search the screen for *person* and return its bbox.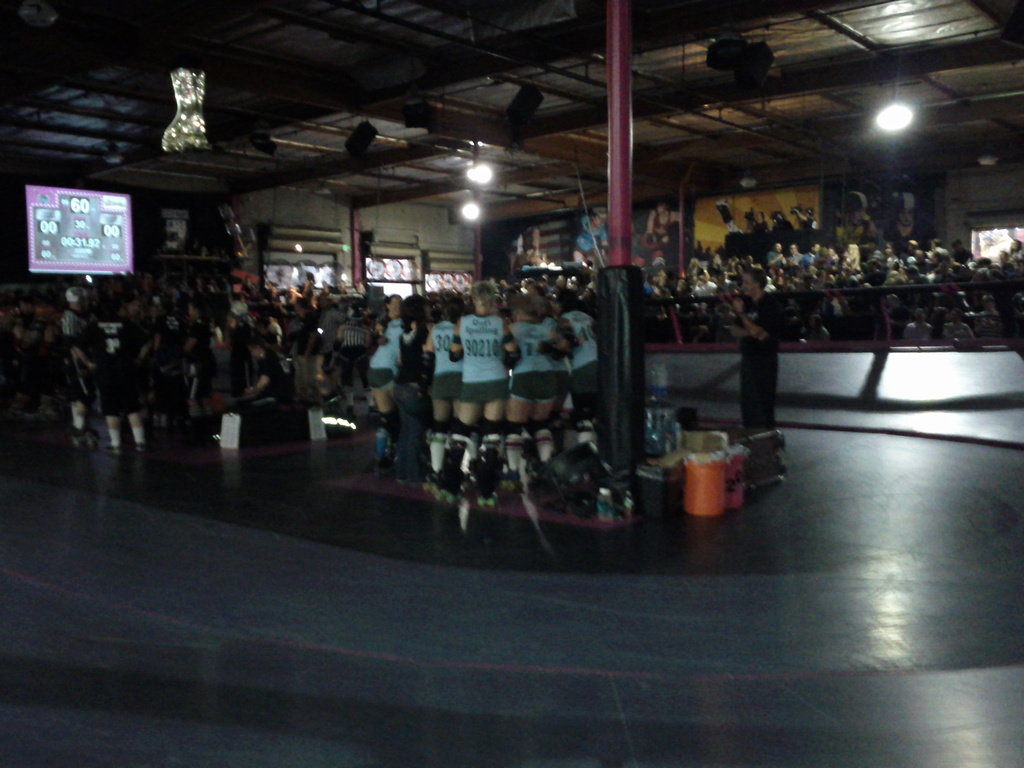
Found: crop(641, 193, 678, 254).
